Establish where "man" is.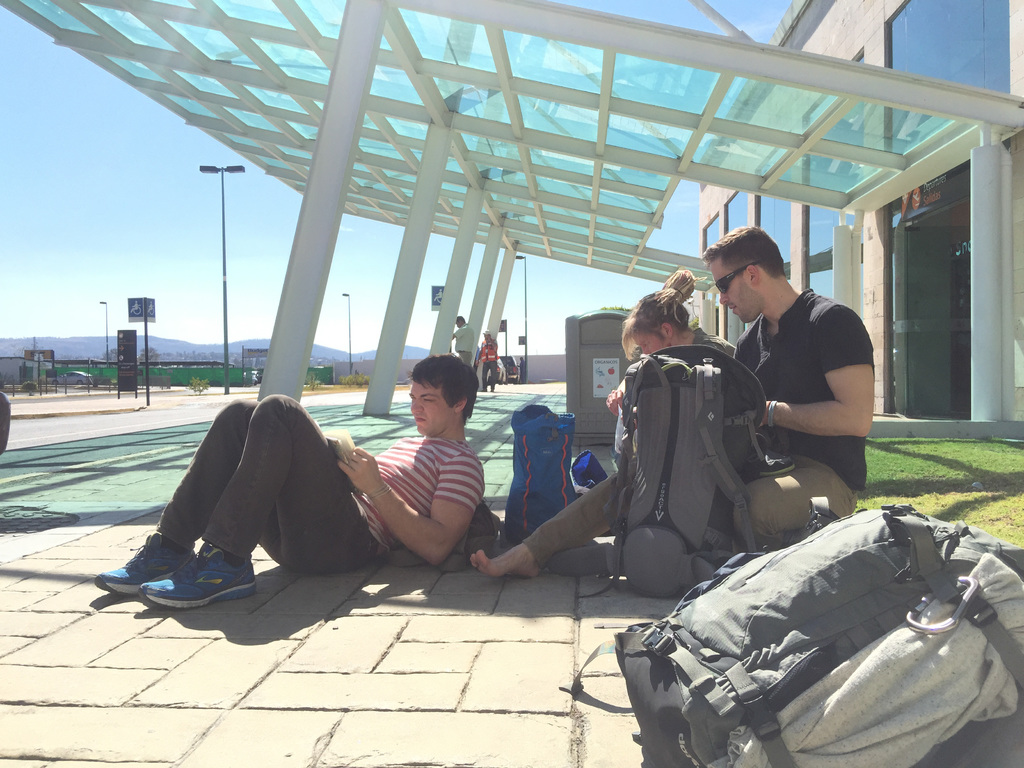
Established at rect(468, 225, 873, 583).
